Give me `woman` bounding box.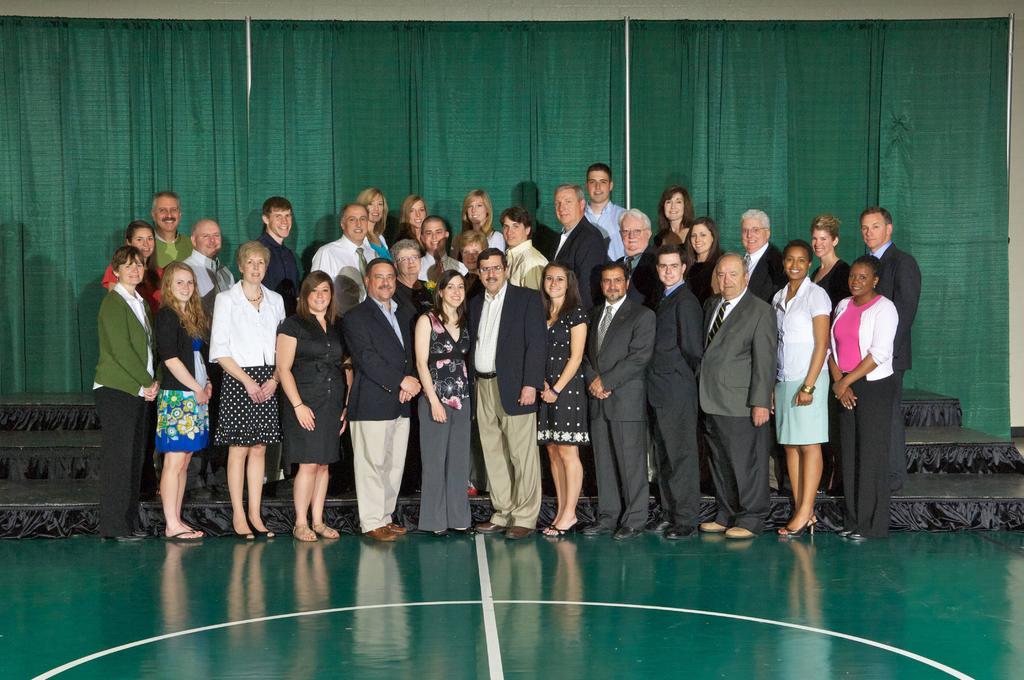
[191, 231, 282, 532].
